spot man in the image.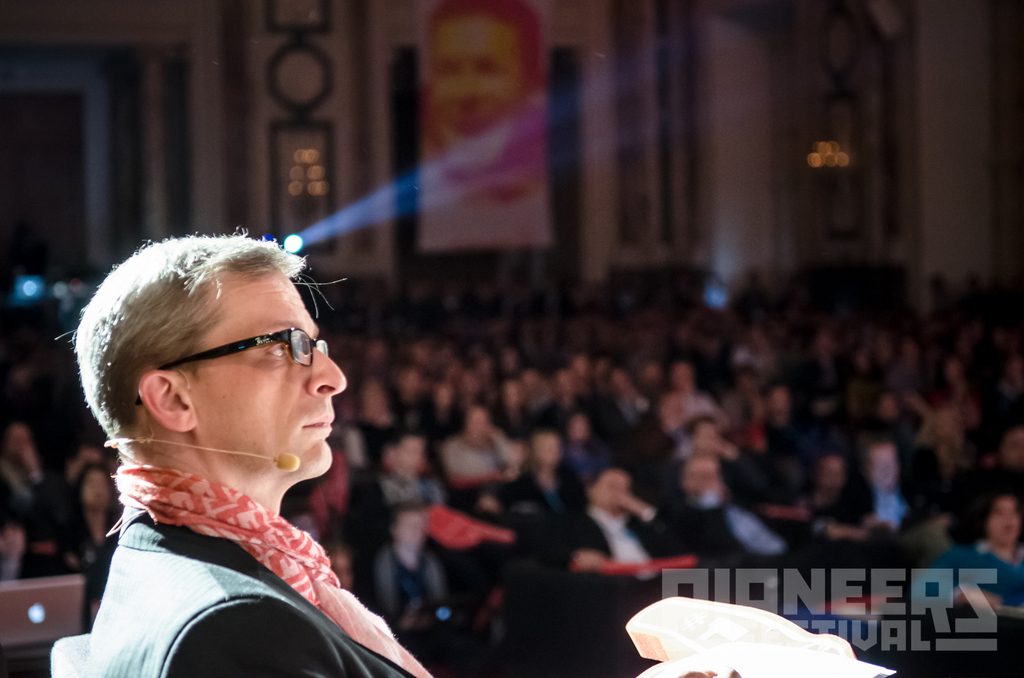
man found at (left=25, top=217, right=534, bottom=676).
